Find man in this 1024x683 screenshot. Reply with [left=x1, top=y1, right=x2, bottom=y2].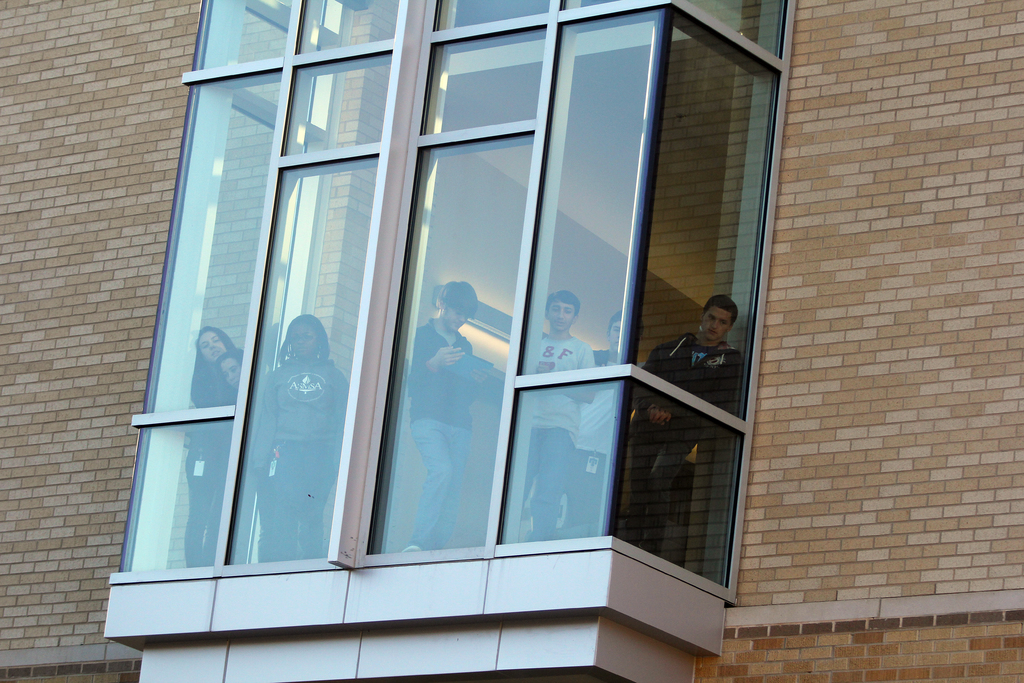
[left=625, top=292, right=734, bottom=551].
